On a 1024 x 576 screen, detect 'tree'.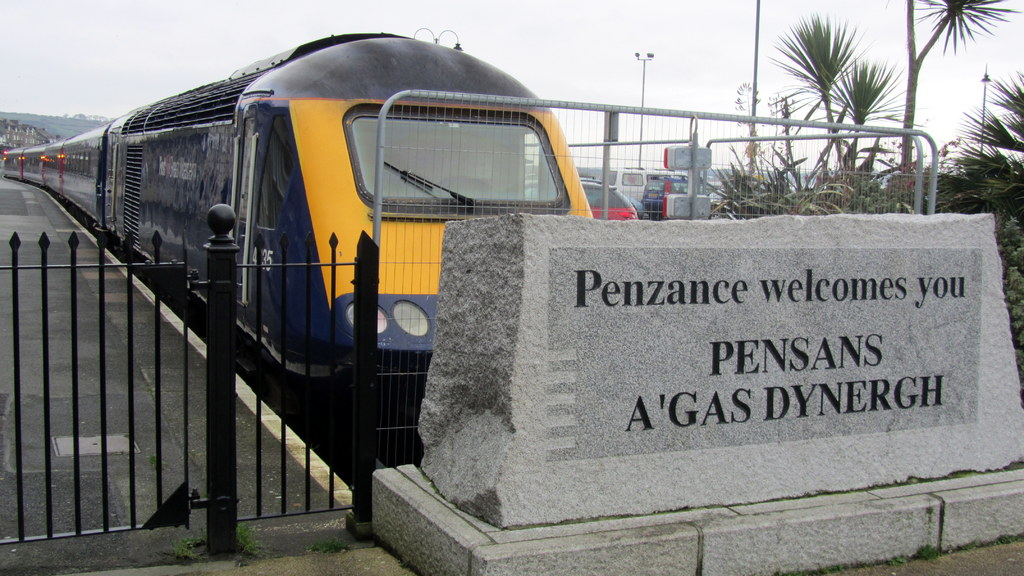
BBox(804, 48, 925, 175).
